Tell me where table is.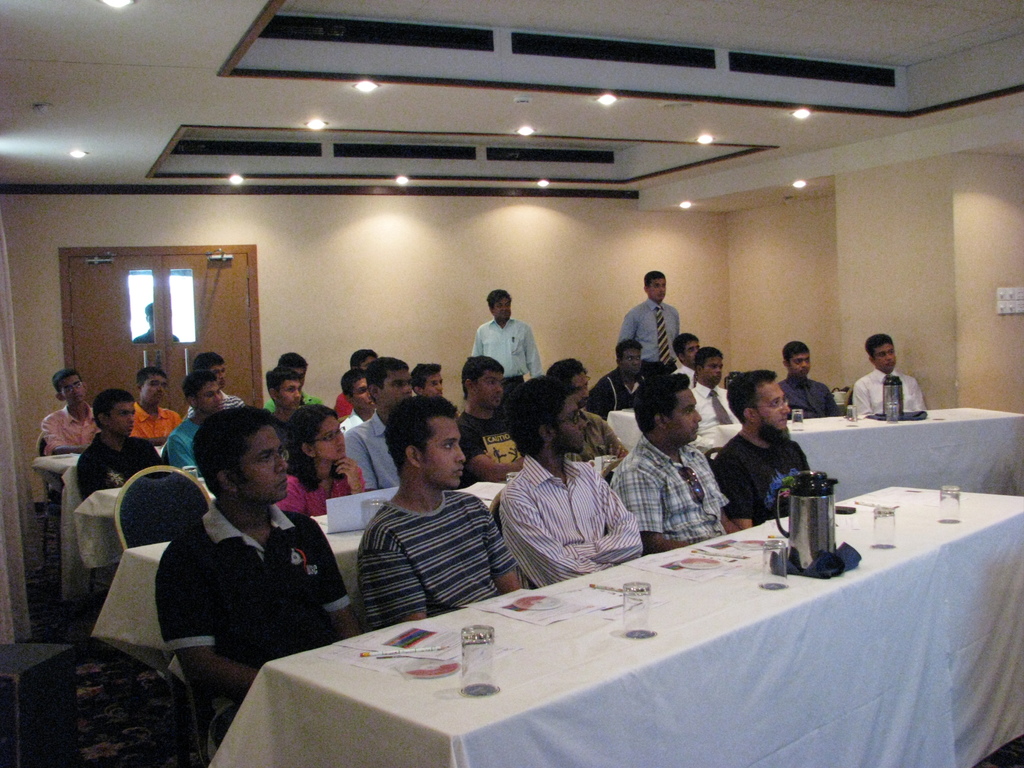
table is at bbox=[77, 484, 120, 602].
